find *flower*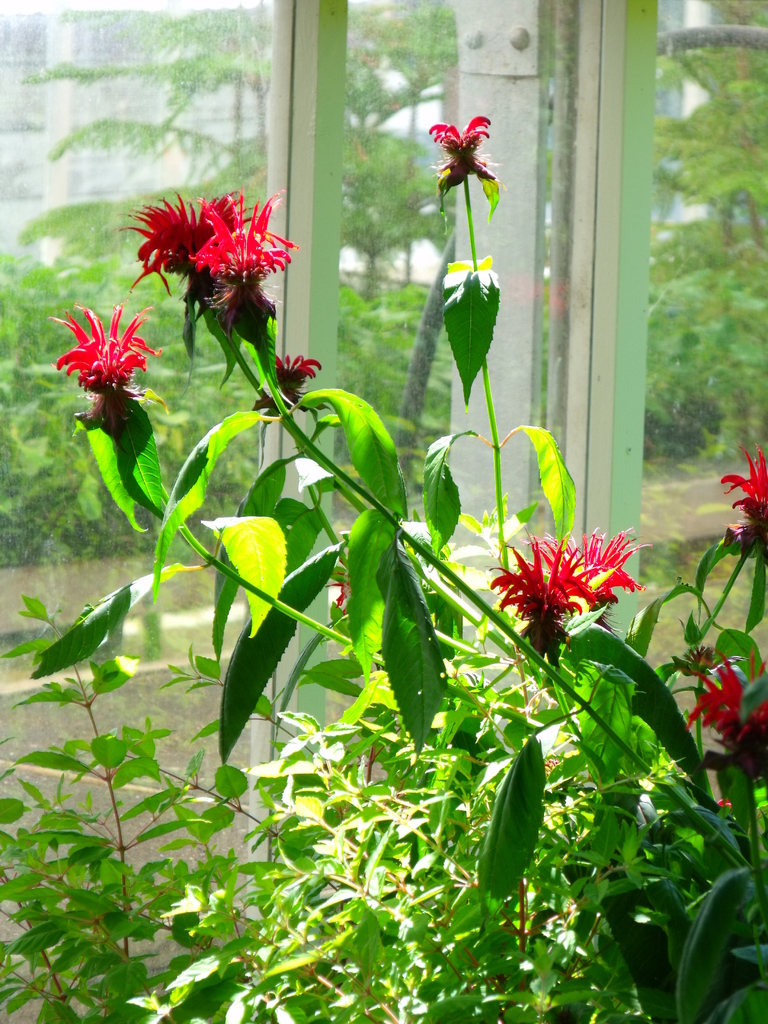
420 113 504 200
